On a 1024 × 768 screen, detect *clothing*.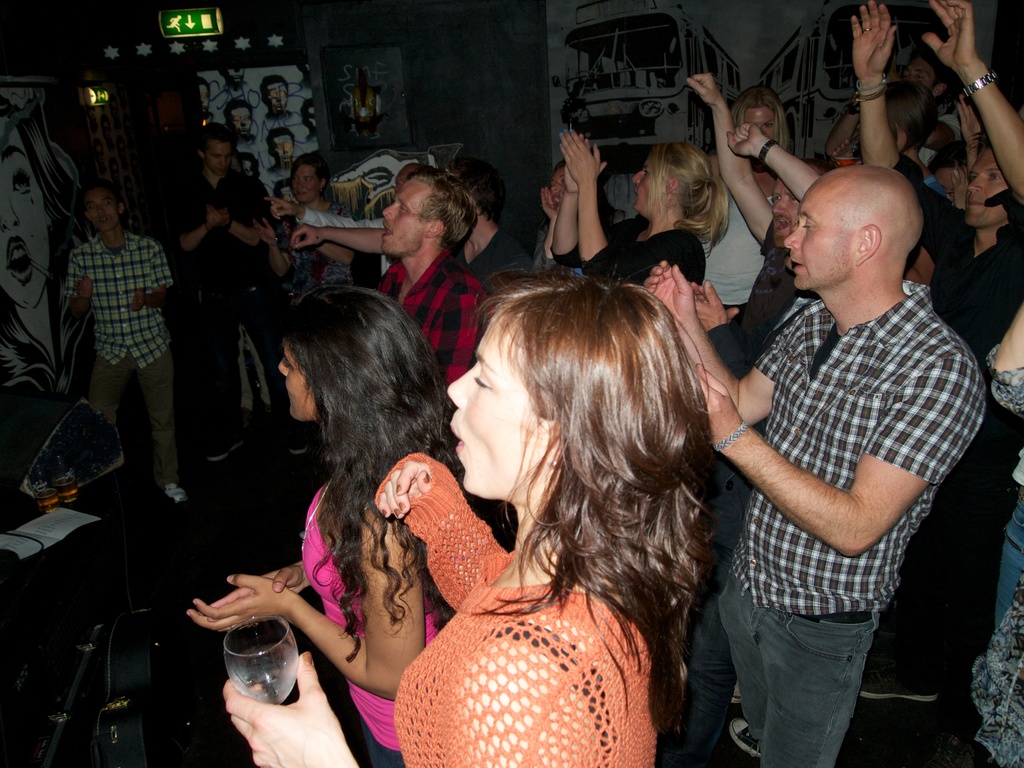
(556,207,703,319).
